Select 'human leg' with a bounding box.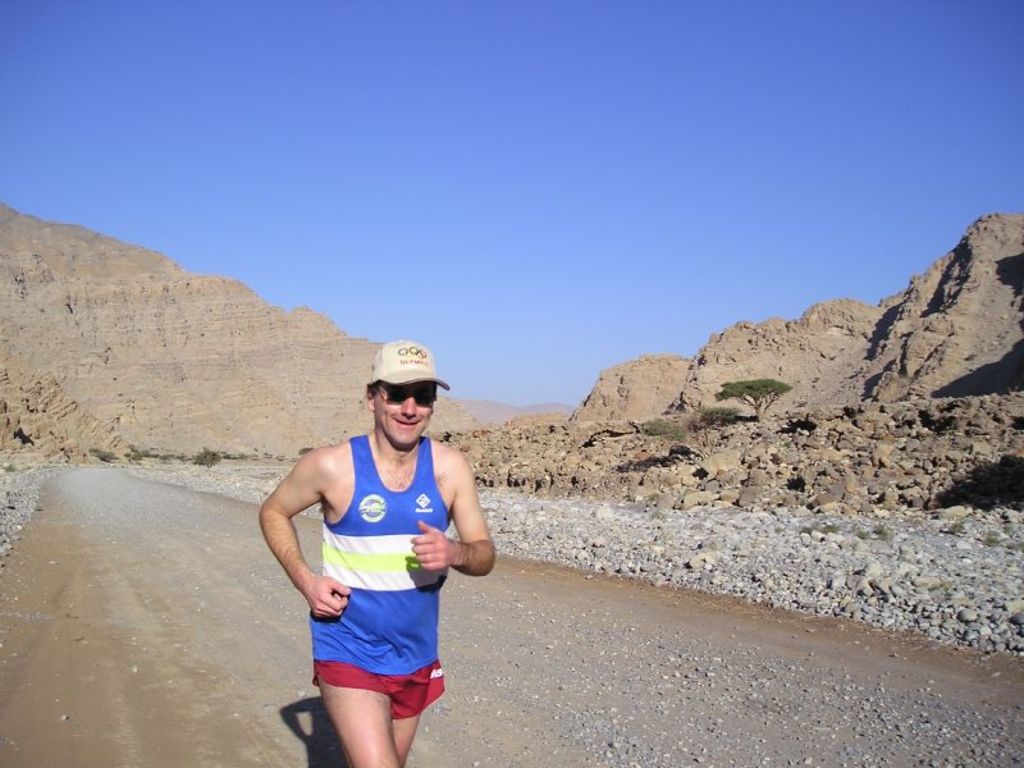
(316, 664, 435, 758).
